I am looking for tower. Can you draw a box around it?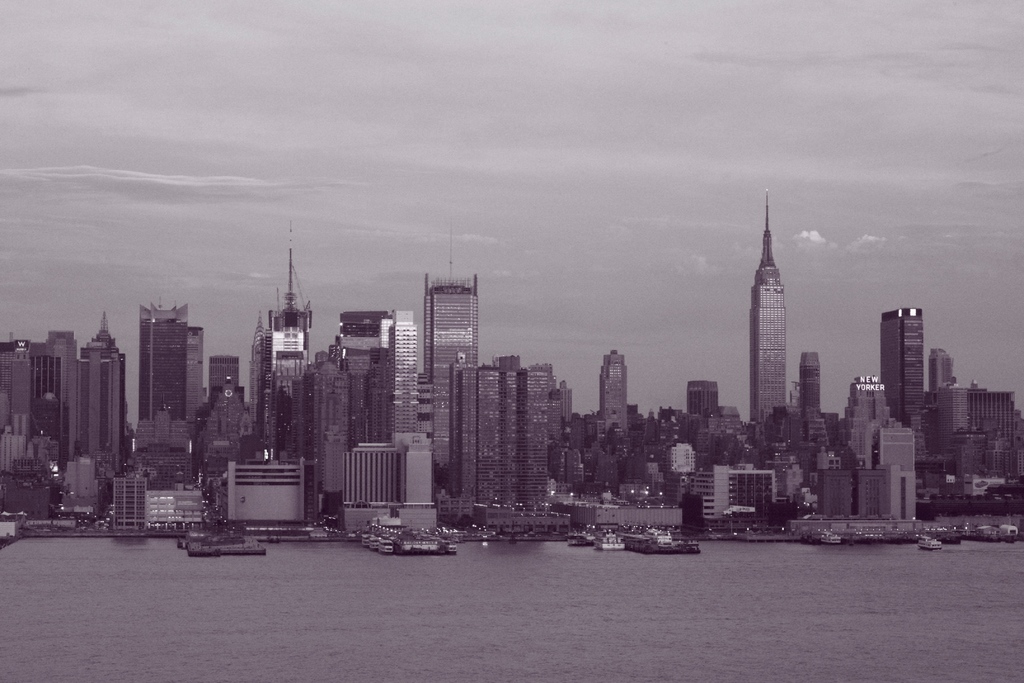
Sure, the bounding box is bbox=[74, 304, 121, 491].
